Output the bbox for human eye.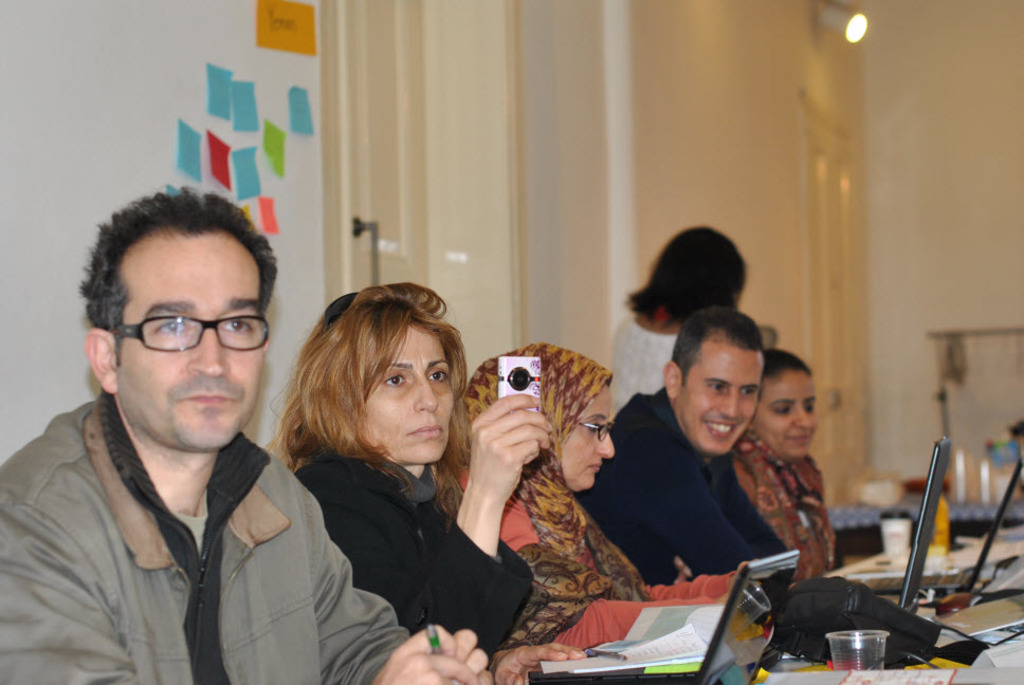
[x1=738, y1=385, x2=756, y2=399].
